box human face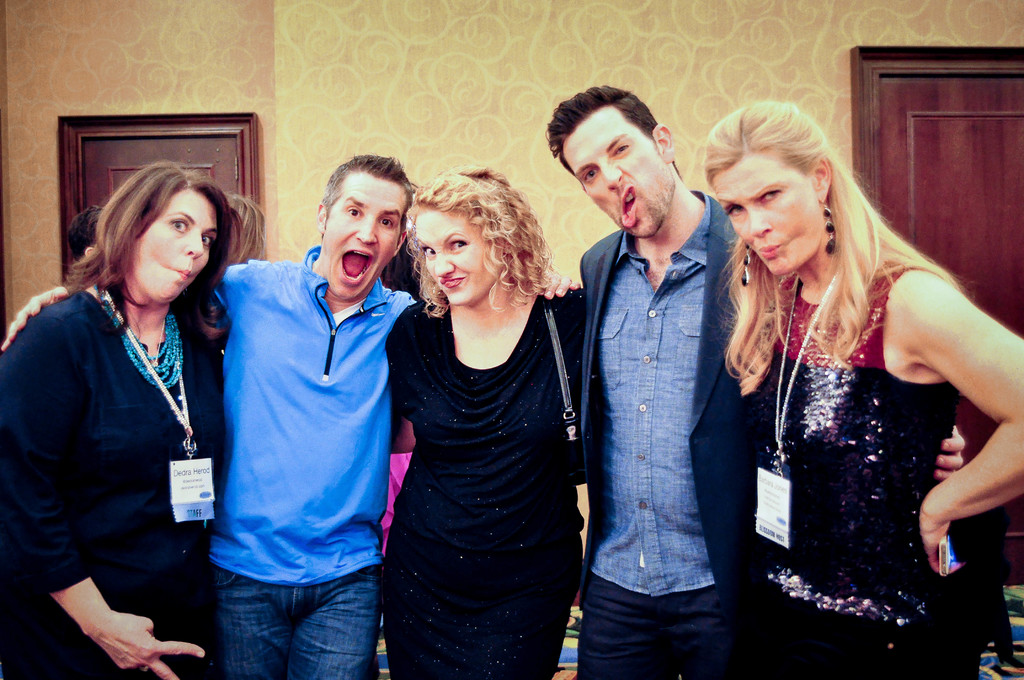
719 154 824 277
